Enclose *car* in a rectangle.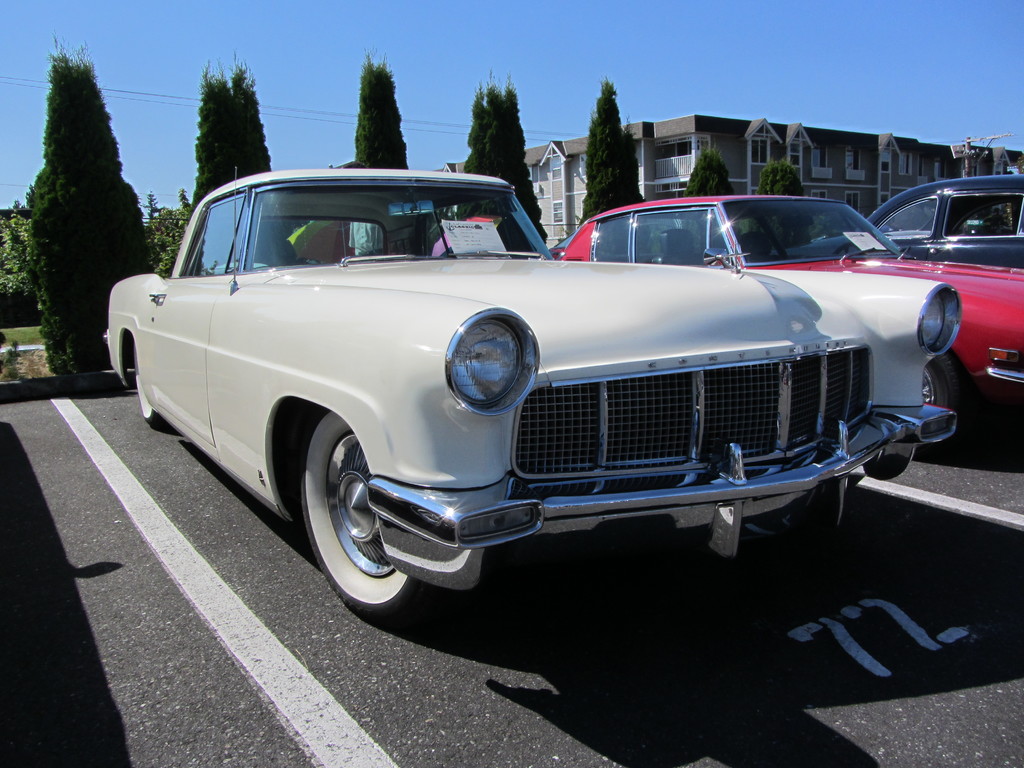
detection(778, 171, 1023, 268).
